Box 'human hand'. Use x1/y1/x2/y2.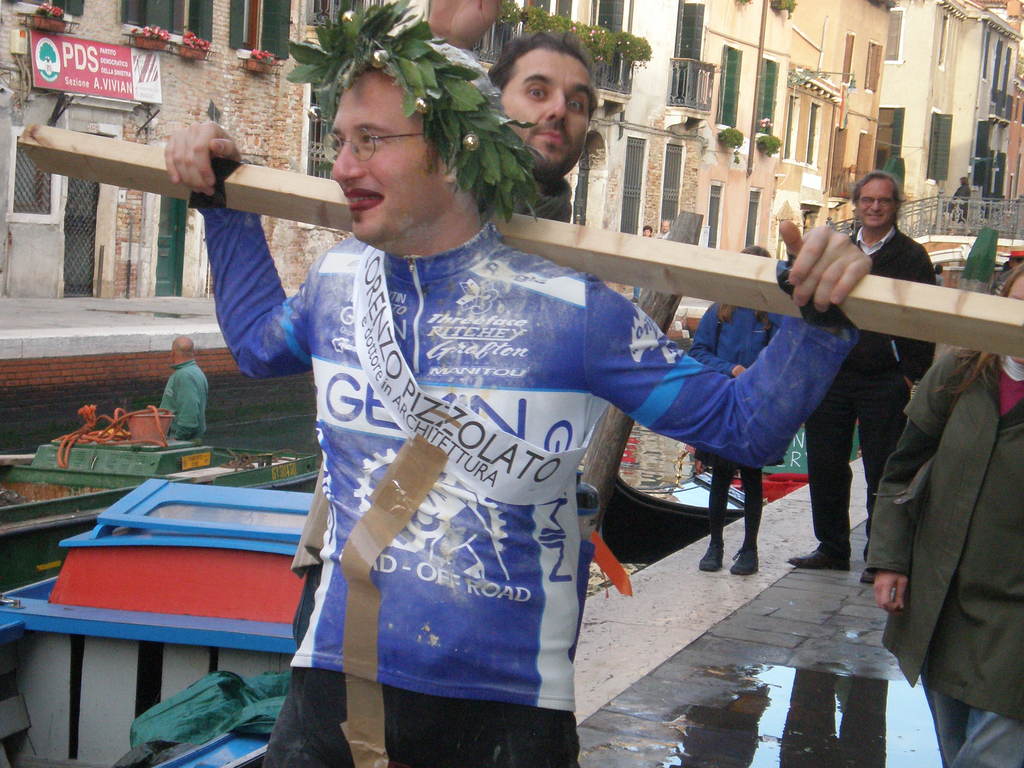
774/214/876/316.
